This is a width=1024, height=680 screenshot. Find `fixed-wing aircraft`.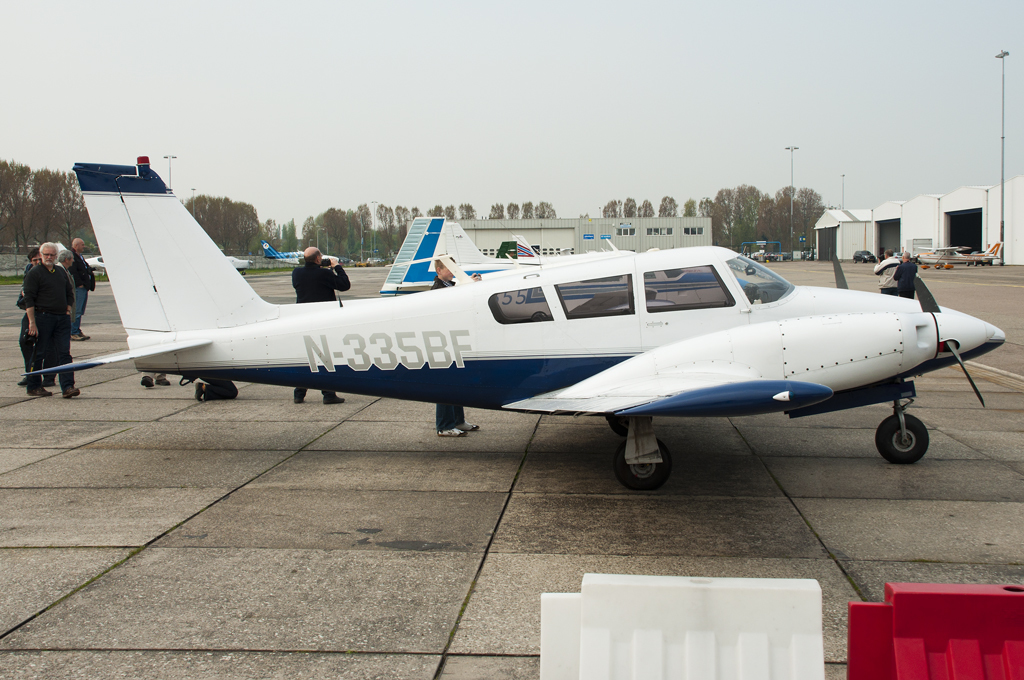
Bounding box: region(916, 239, 1006, 270).
